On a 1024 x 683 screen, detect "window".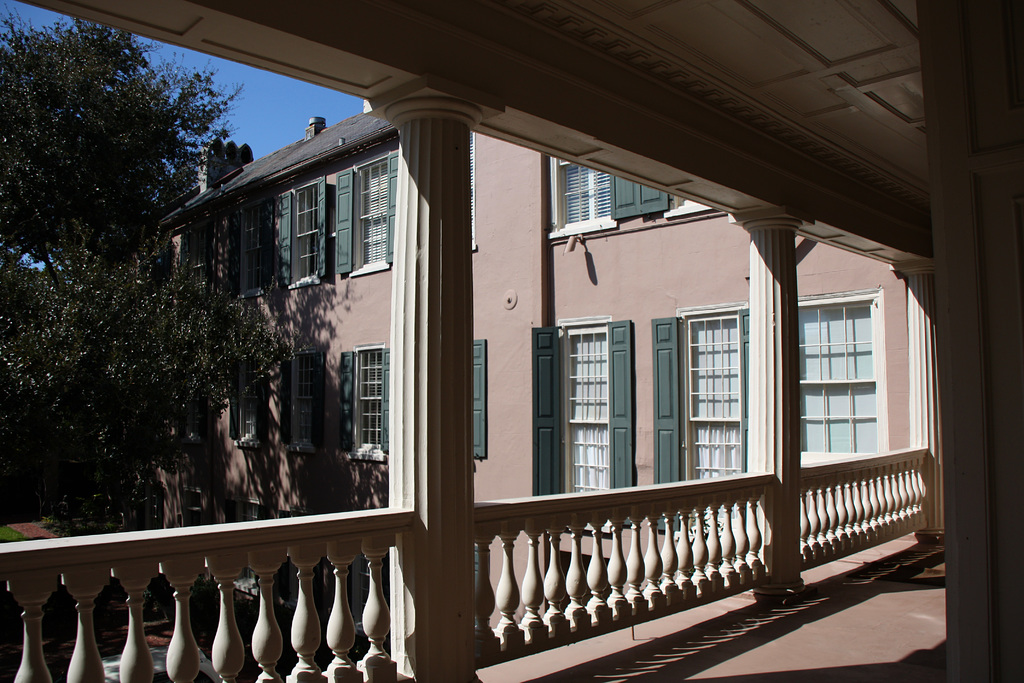
<bbox>331, 146, 391, 285</bbox>.
